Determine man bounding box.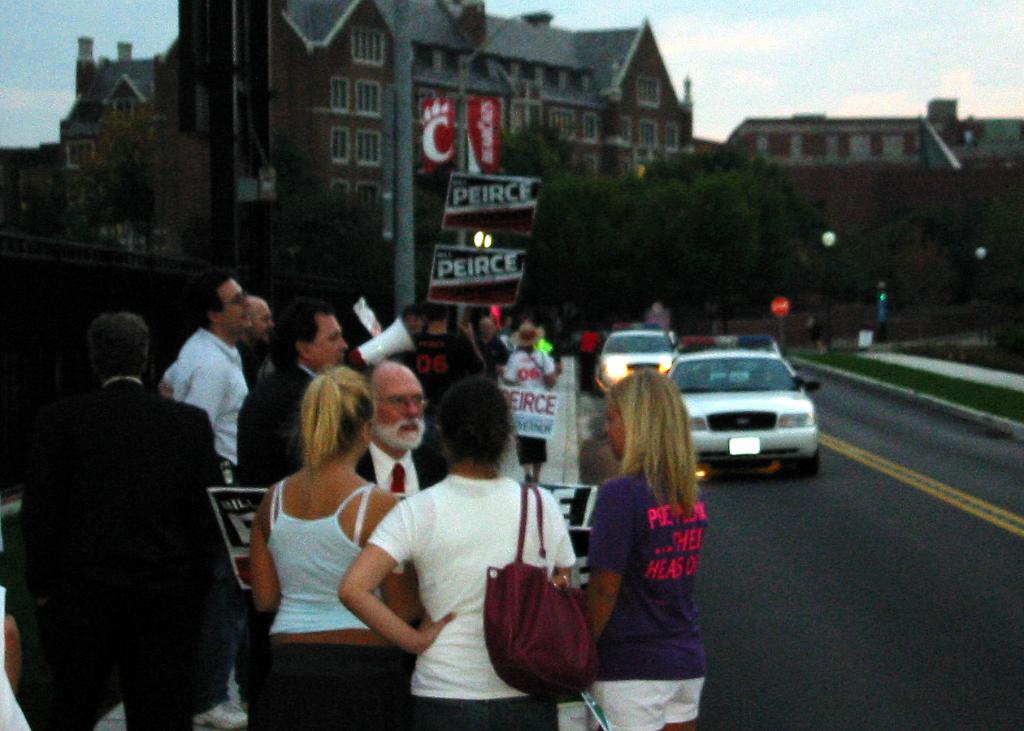
Determined: box(236, 308, 347, 498).
